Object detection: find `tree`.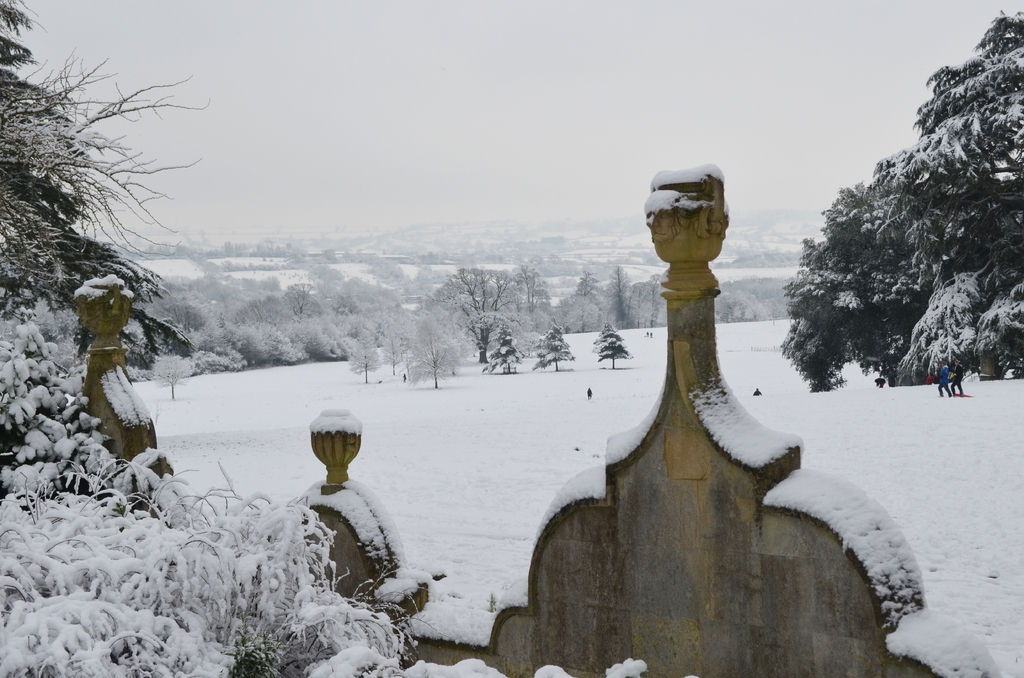
(404, 314, 458, 389).
